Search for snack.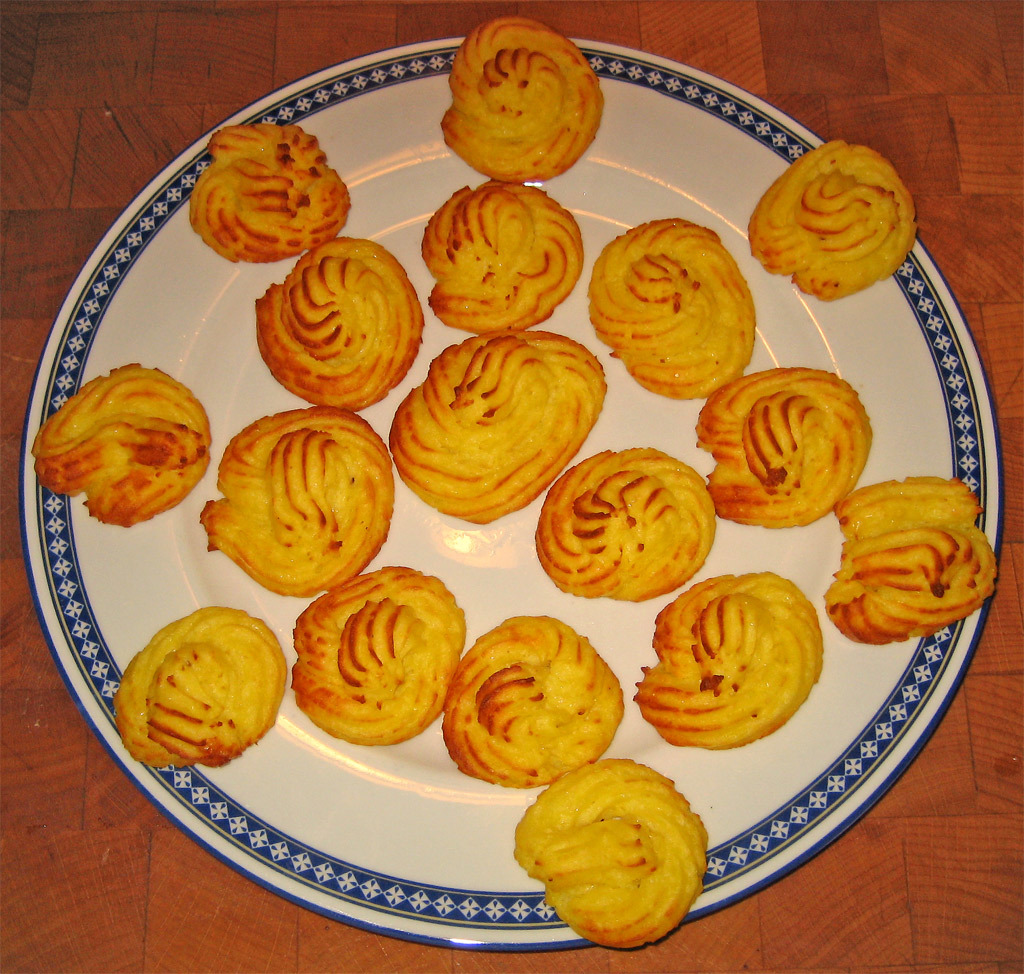
Found at <bbox>31, 358, 212, 534</bbox>.
